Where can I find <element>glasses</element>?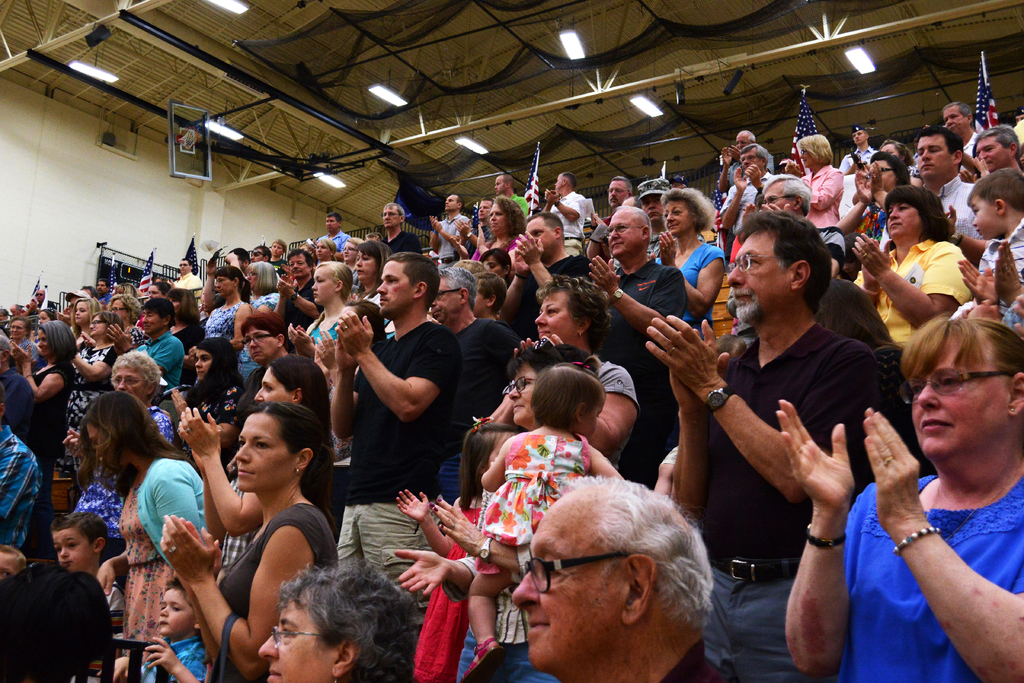
You can find it at bbox=[899, 364, 1014, 407].
